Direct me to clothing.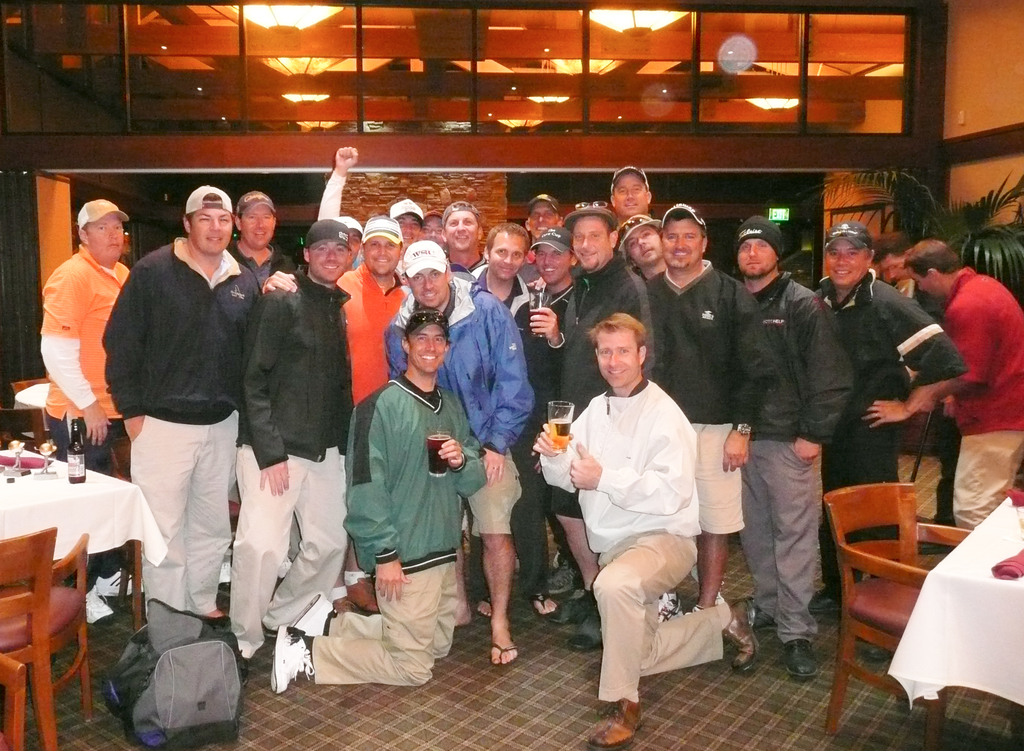
Direction: 38, 241, 134, 467.
